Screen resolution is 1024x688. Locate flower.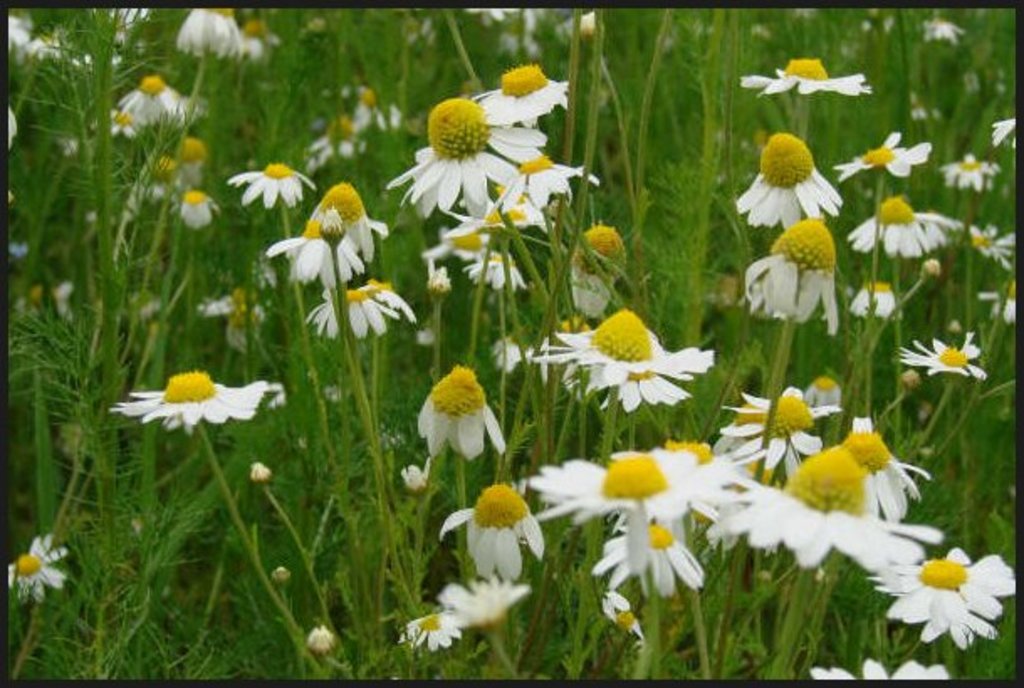
box(111, 373, 265, 428).
